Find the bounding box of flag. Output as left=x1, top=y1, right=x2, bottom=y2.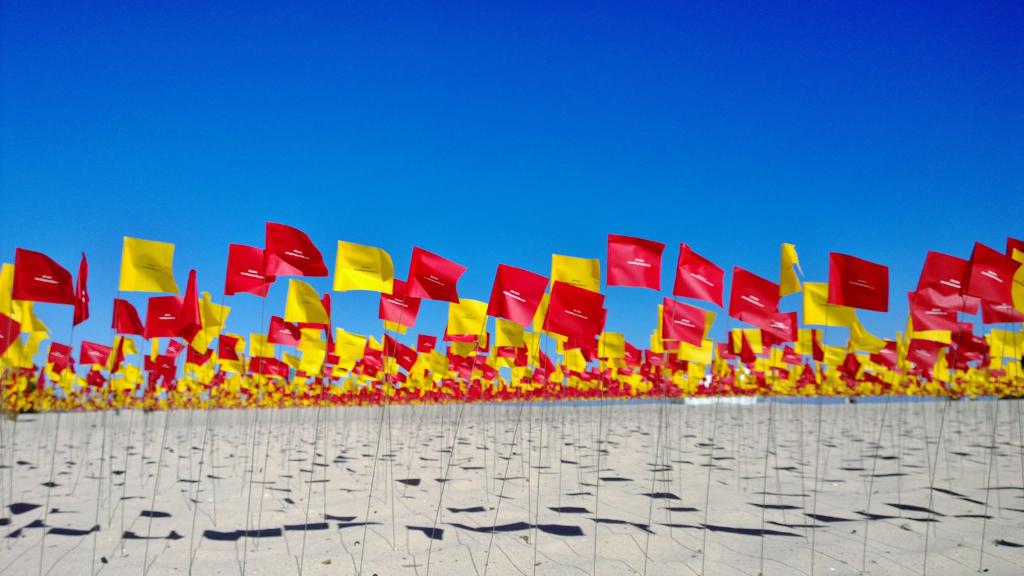
left=328, top=365, right=351, bottom=382.
